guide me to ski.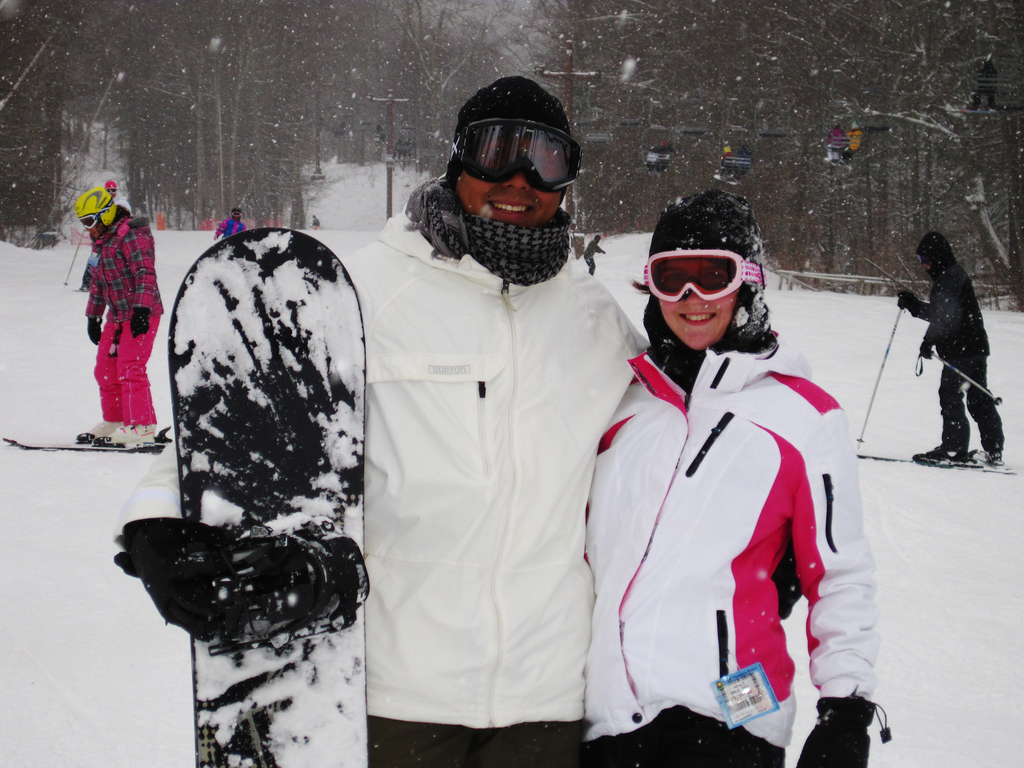
Guidance: crop(182, 220, 367, 767).
